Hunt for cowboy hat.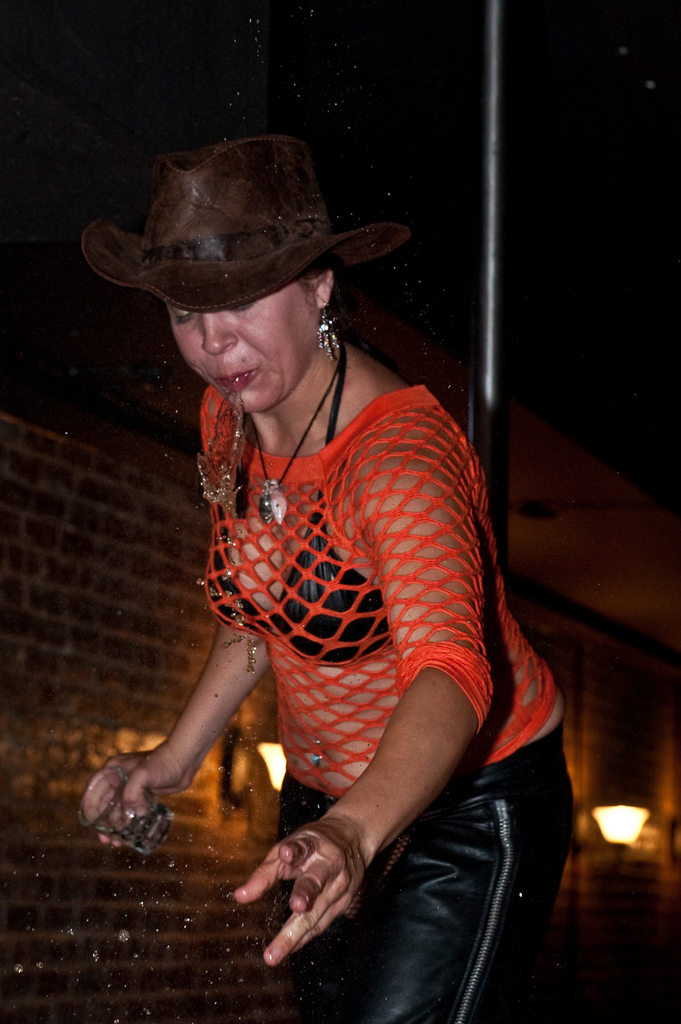
Hunted down at BBox(132, 126, 394, 311).
